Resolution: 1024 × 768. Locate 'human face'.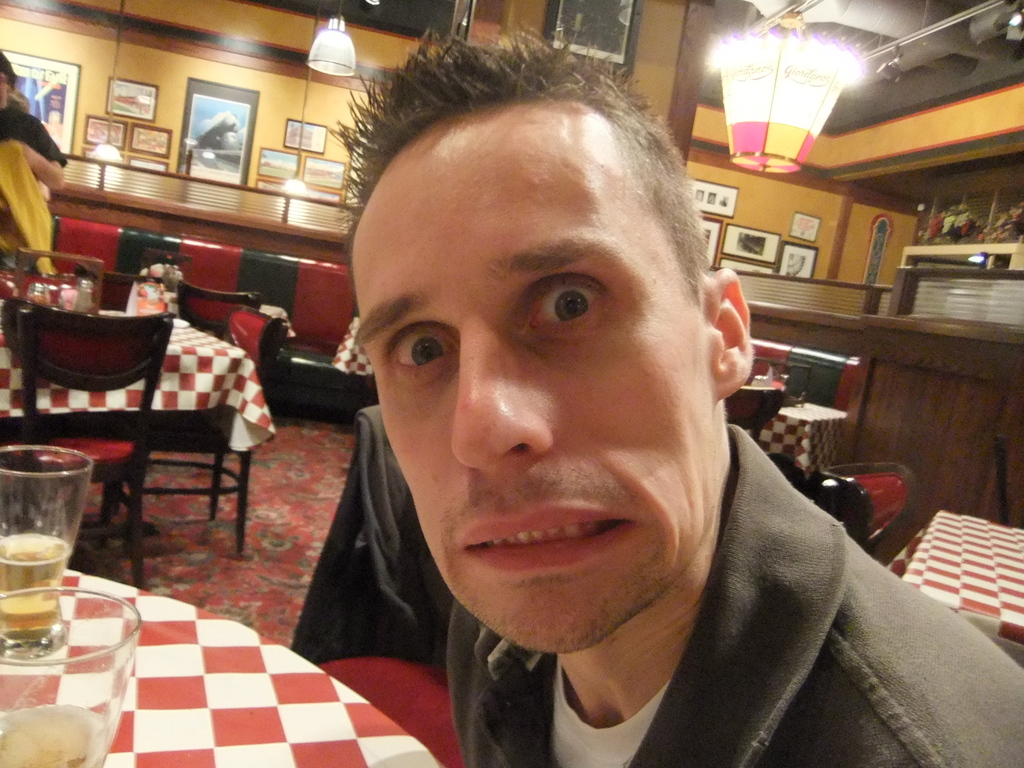
<box>354,113,718,656</box>.
